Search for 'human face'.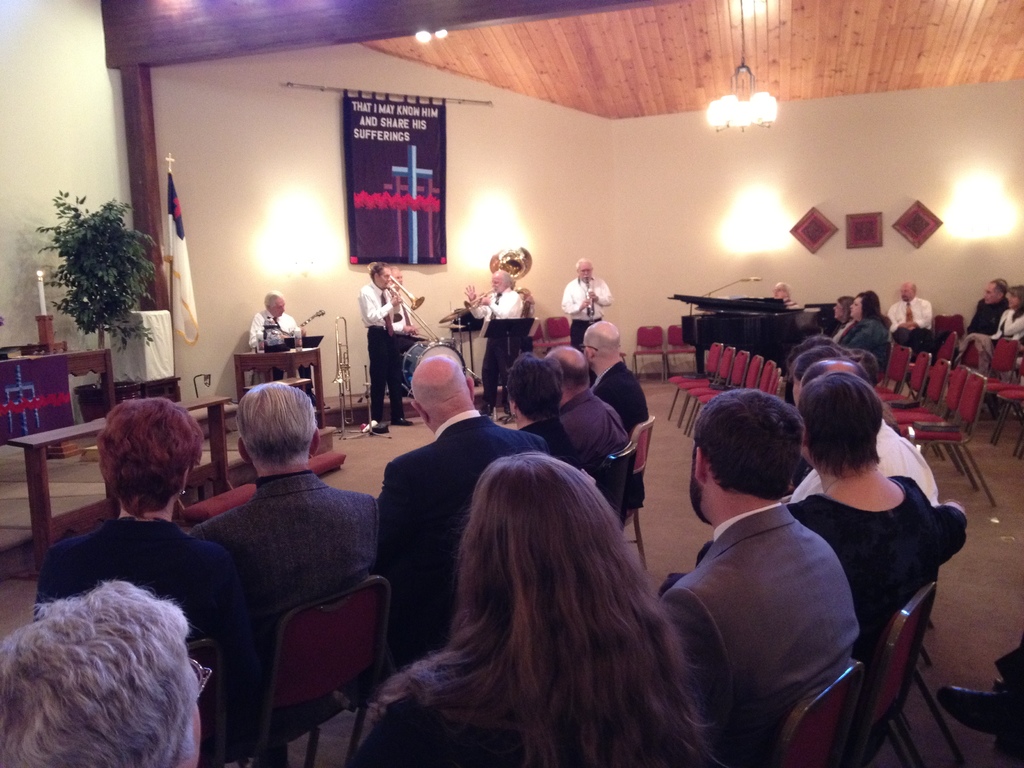
Found at {"x1": 273, "y1": 295, "x2": 285, "y2": 316}.
